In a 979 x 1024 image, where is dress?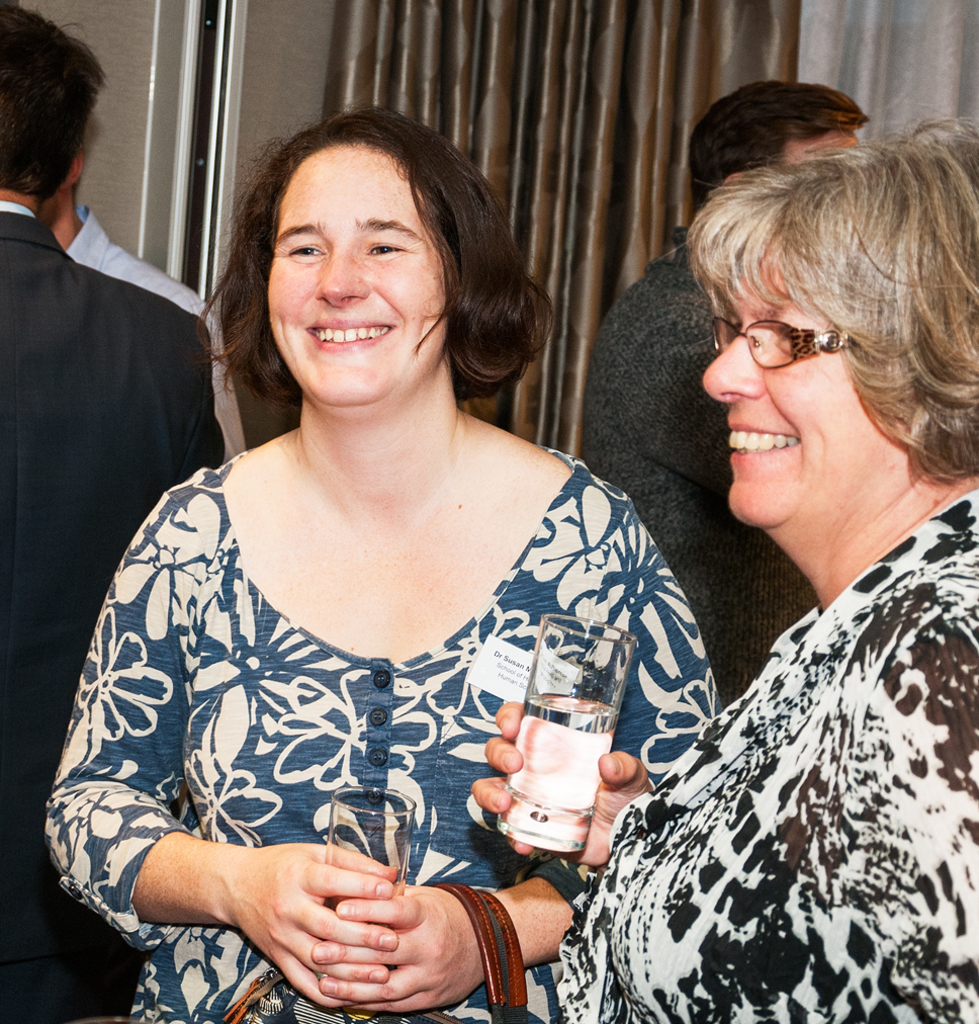
49,453,720,1023.
